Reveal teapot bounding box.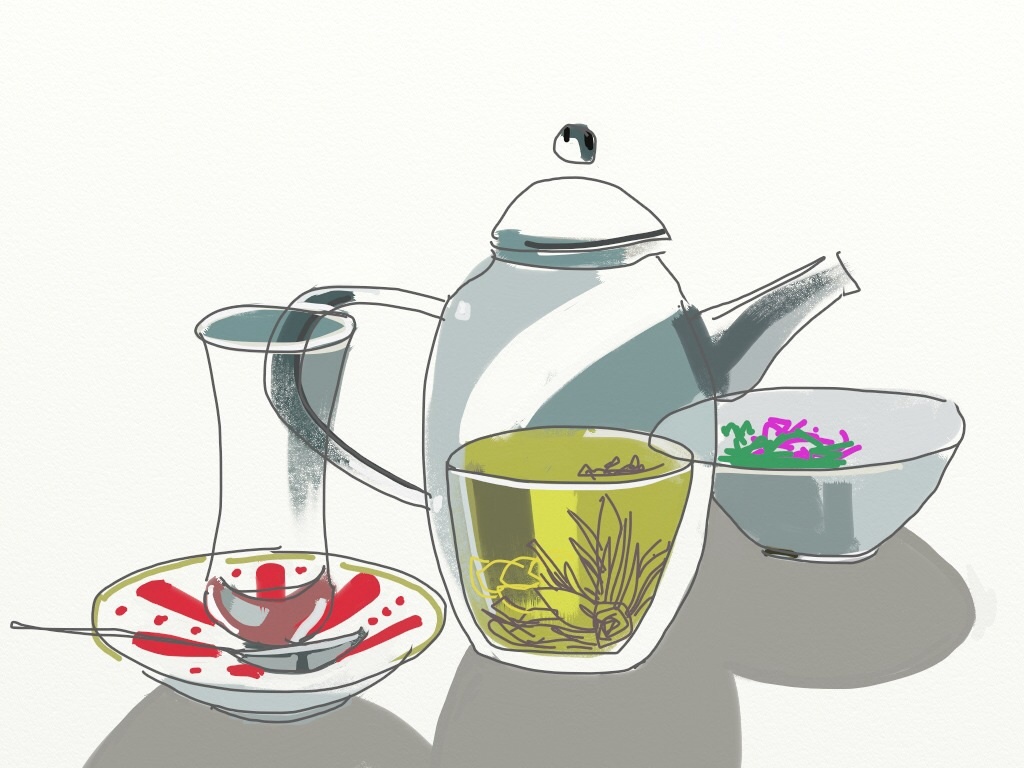
Revealed: bbox=[260, 123, 859, 675].
